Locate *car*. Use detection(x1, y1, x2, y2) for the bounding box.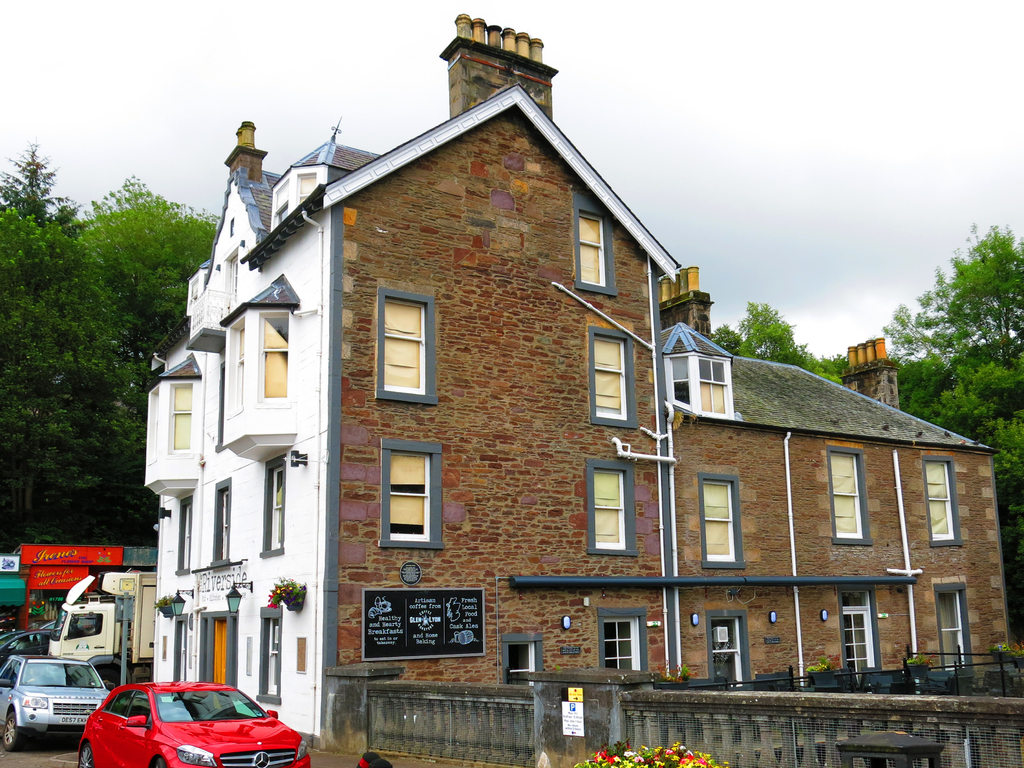
detection(10, 617, 84, 646).
